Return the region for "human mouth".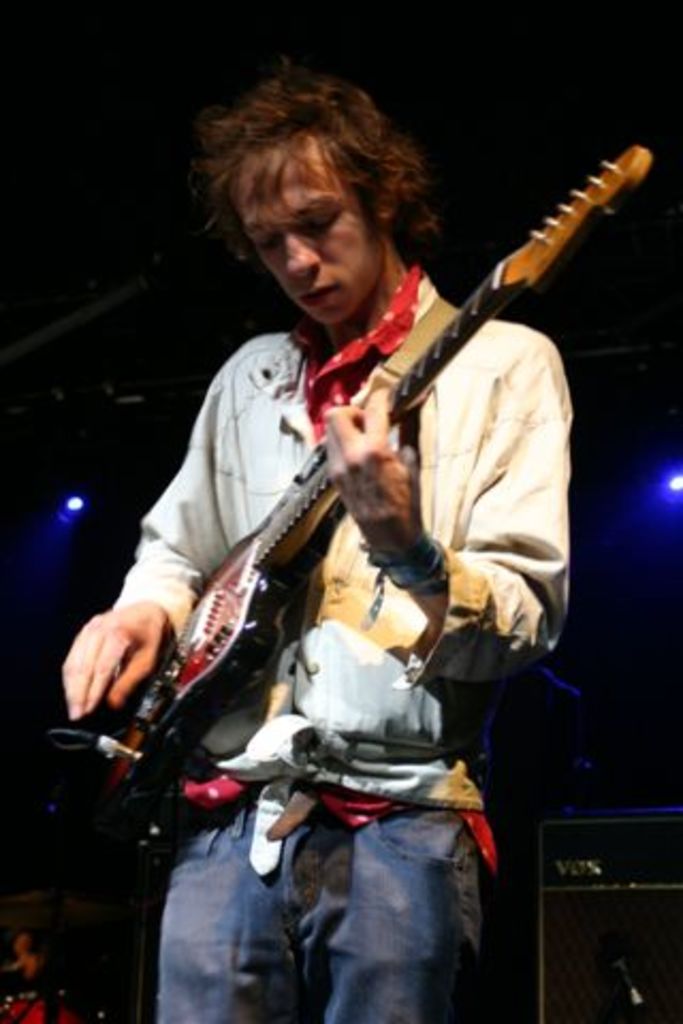
<bbox>292, 277, 352, 309</bbox>.
